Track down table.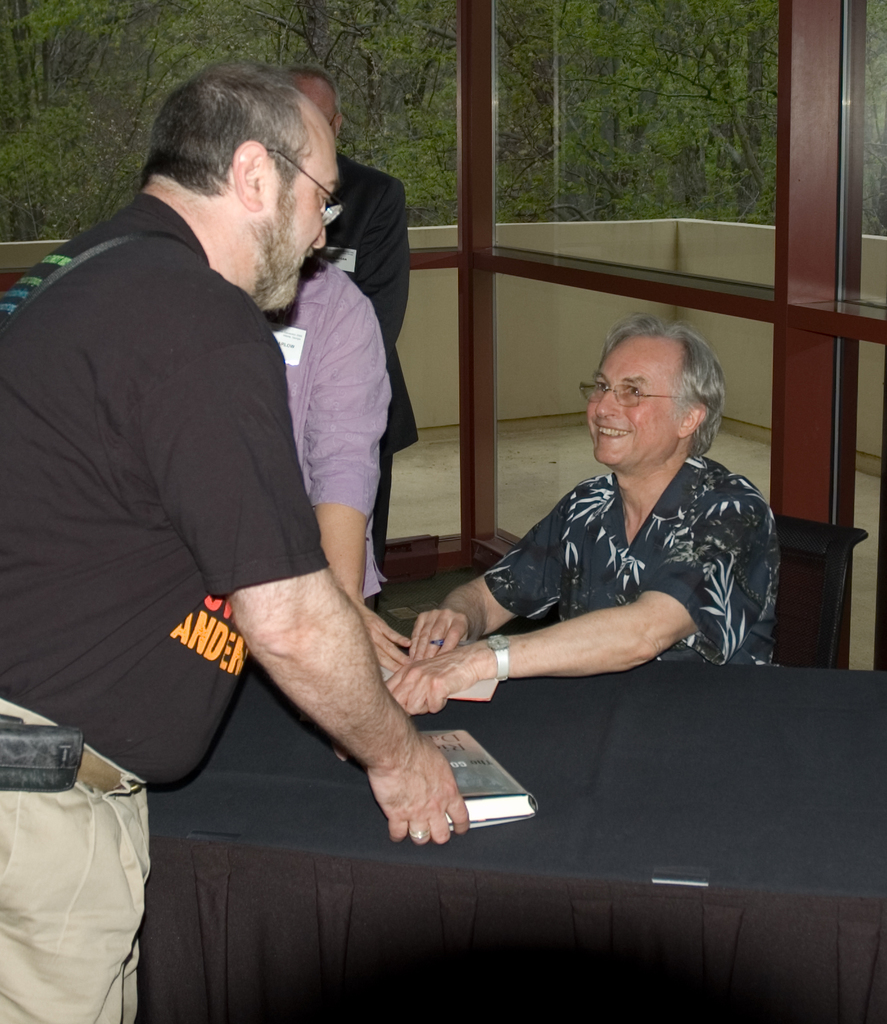
Tracked to (x1=83, y1=706, x2=873, y2=1023).
